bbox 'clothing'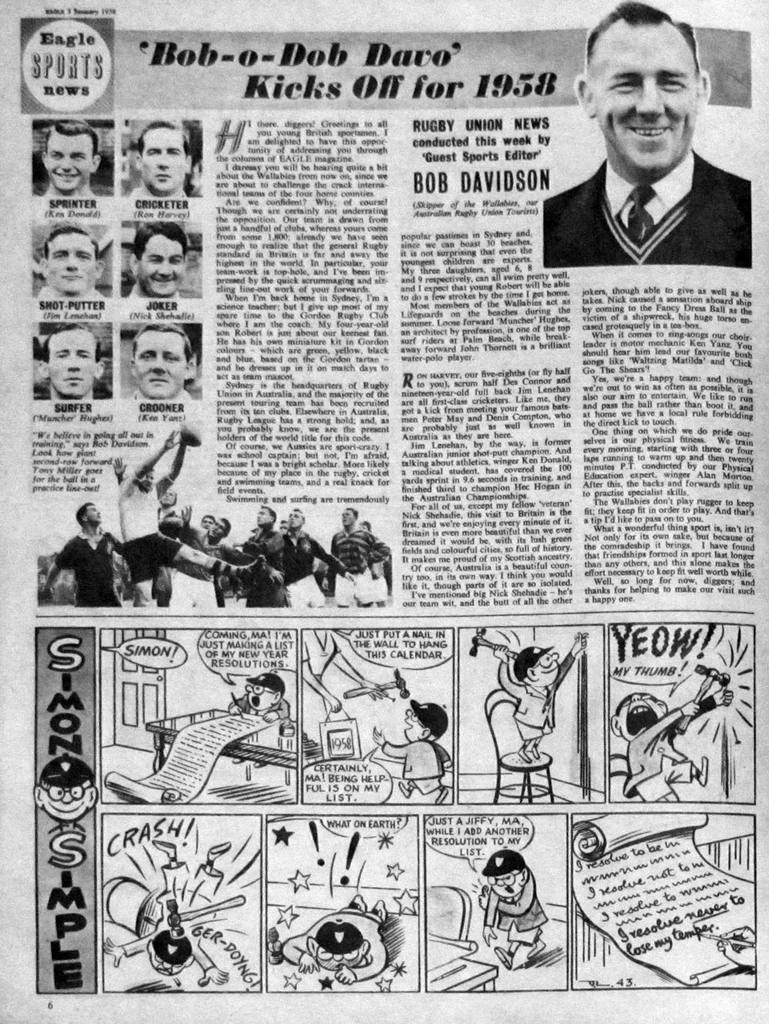
{"left": 288, "top": 526, "right": 348, "bottom": 612}
